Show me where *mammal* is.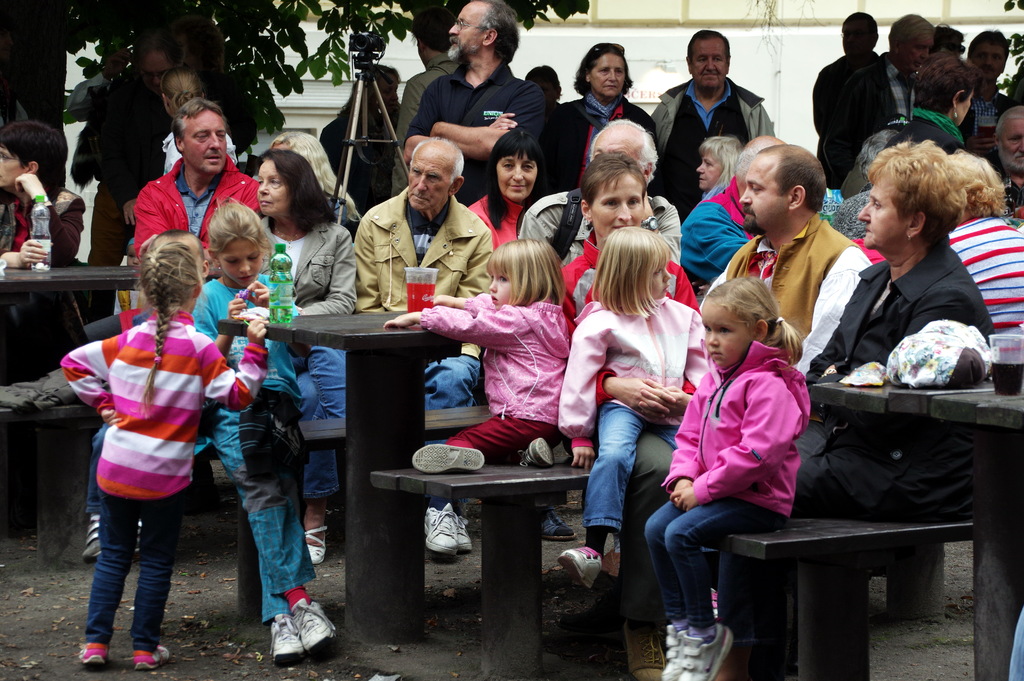
*mammal* is at locate(404, 0, 552, 206).
